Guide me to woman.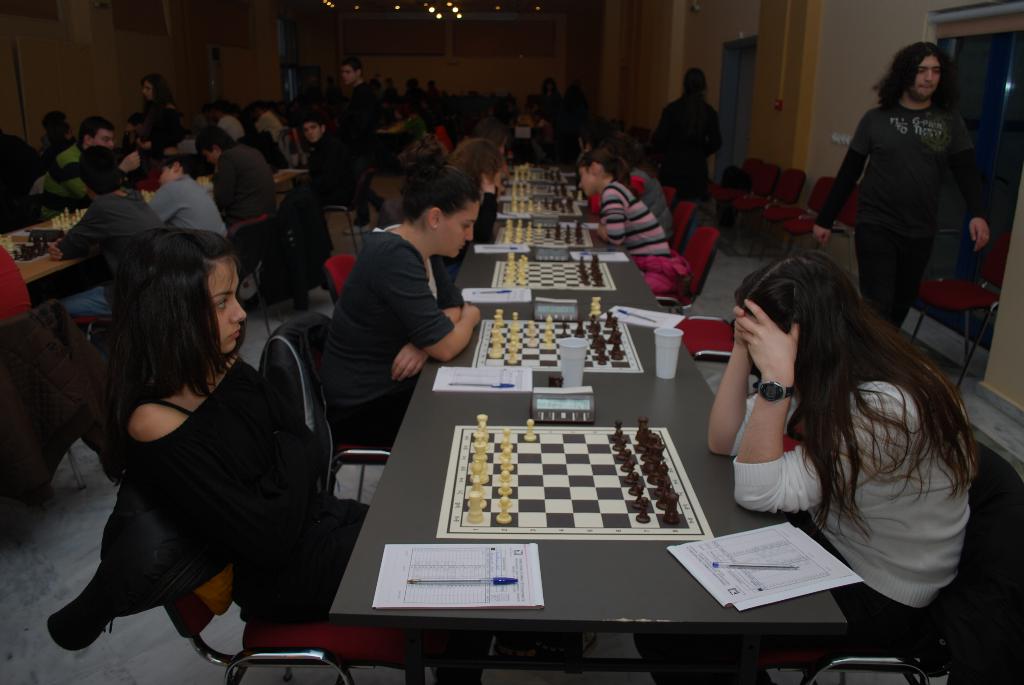
Guidance: bbox=[209, 147, 267, 239].
